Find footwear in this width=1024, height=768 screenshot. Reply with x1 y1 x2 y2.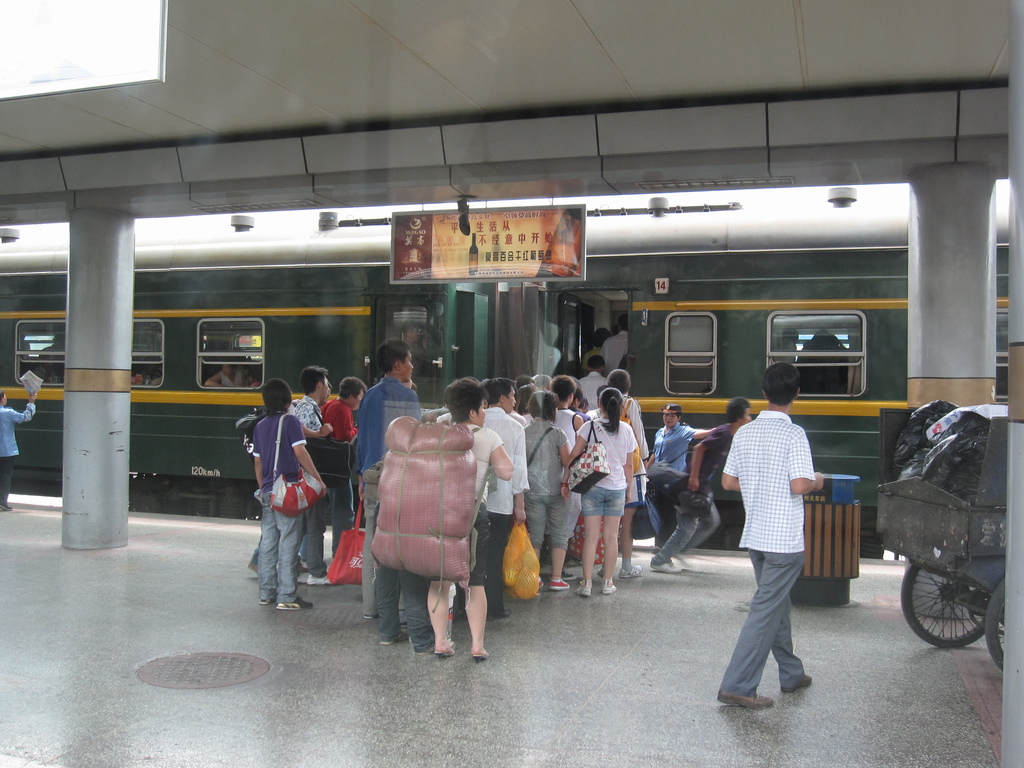
596 576 618 597.
